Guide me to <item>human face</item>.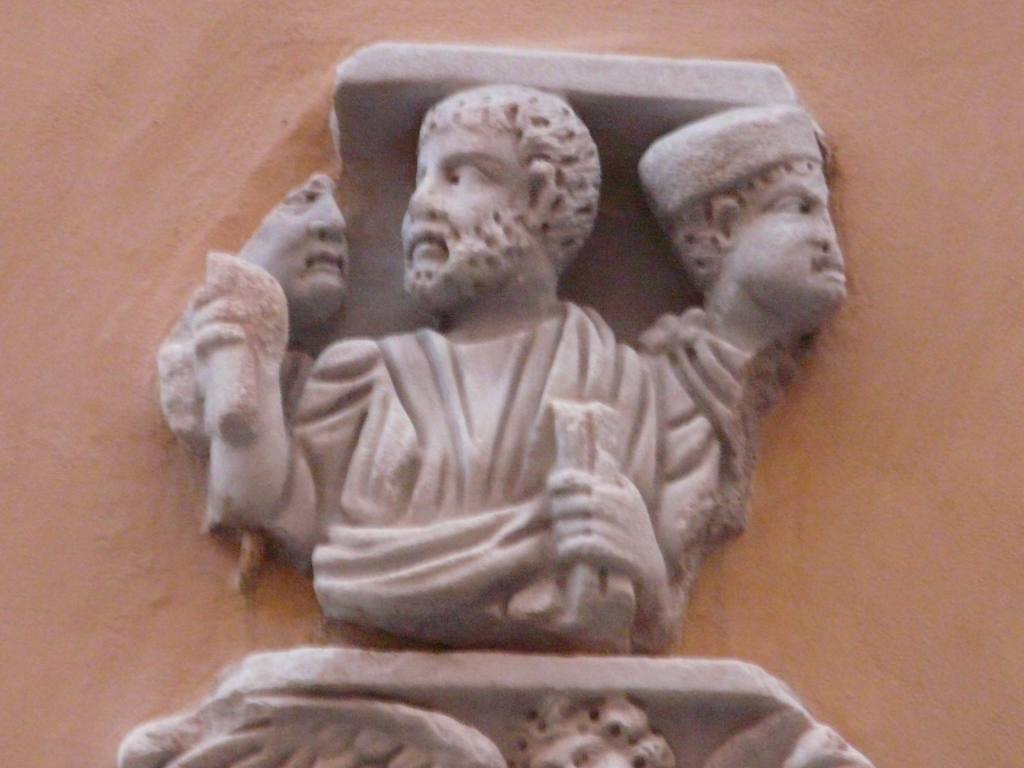
Guidance: detection(739, 166, 850, 324).
